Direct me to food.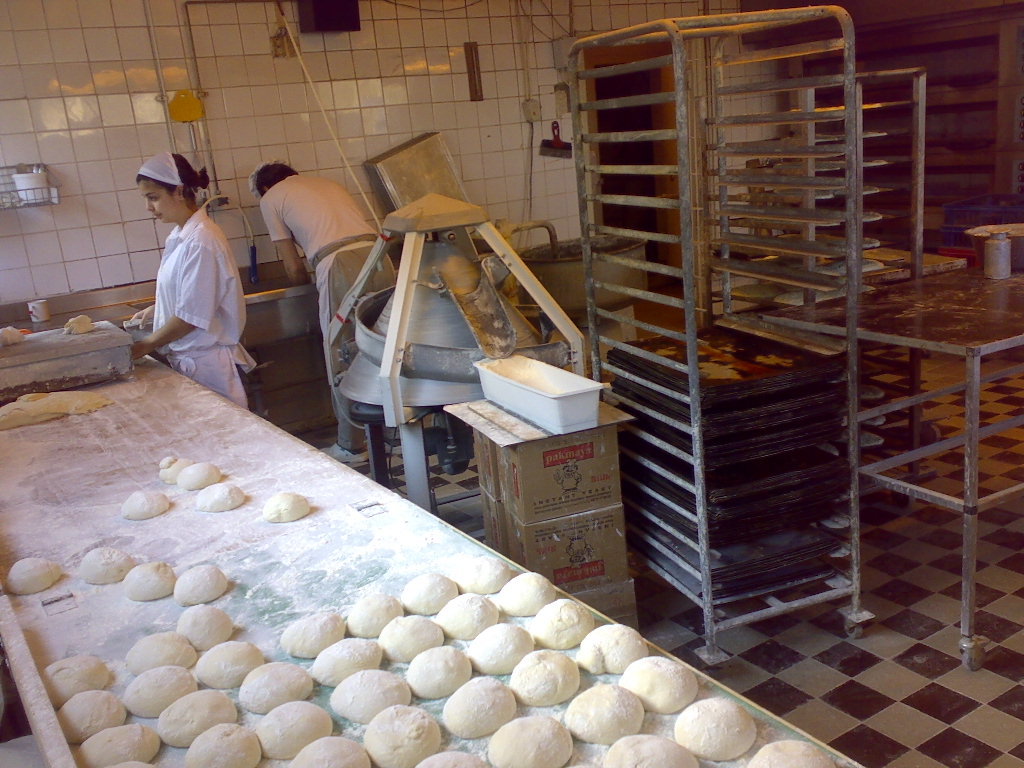
Direction: {"left": 195, "top": 479, "right": 245, "bottom": 510}.
